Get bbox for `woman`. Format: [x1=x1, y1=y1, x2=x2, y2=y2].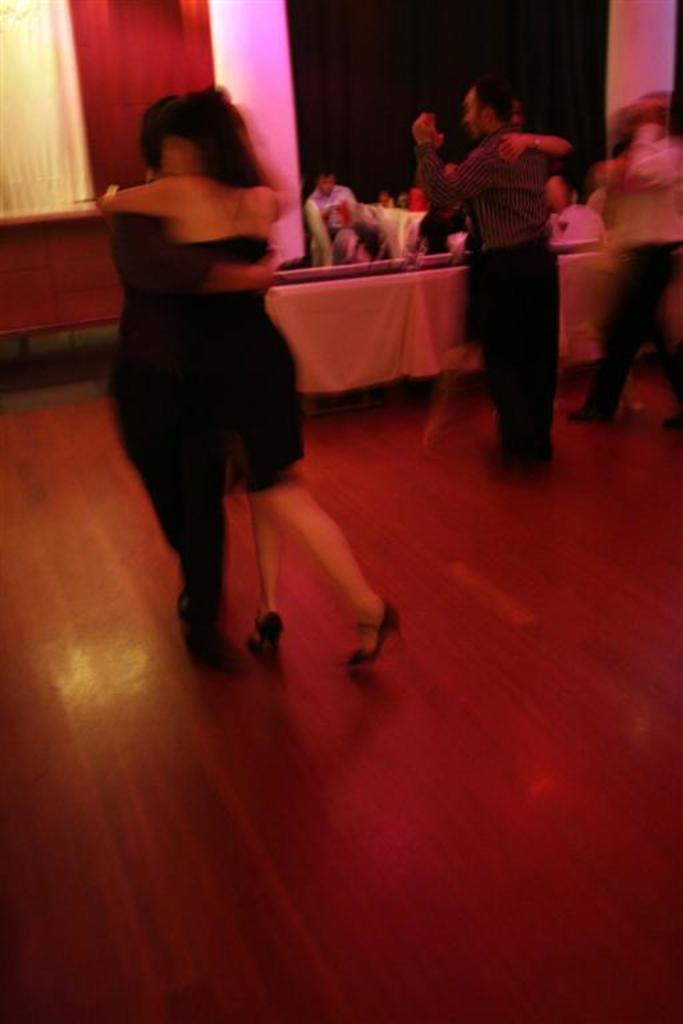
[x1=97, y1=93, x2=410, y2=668].
